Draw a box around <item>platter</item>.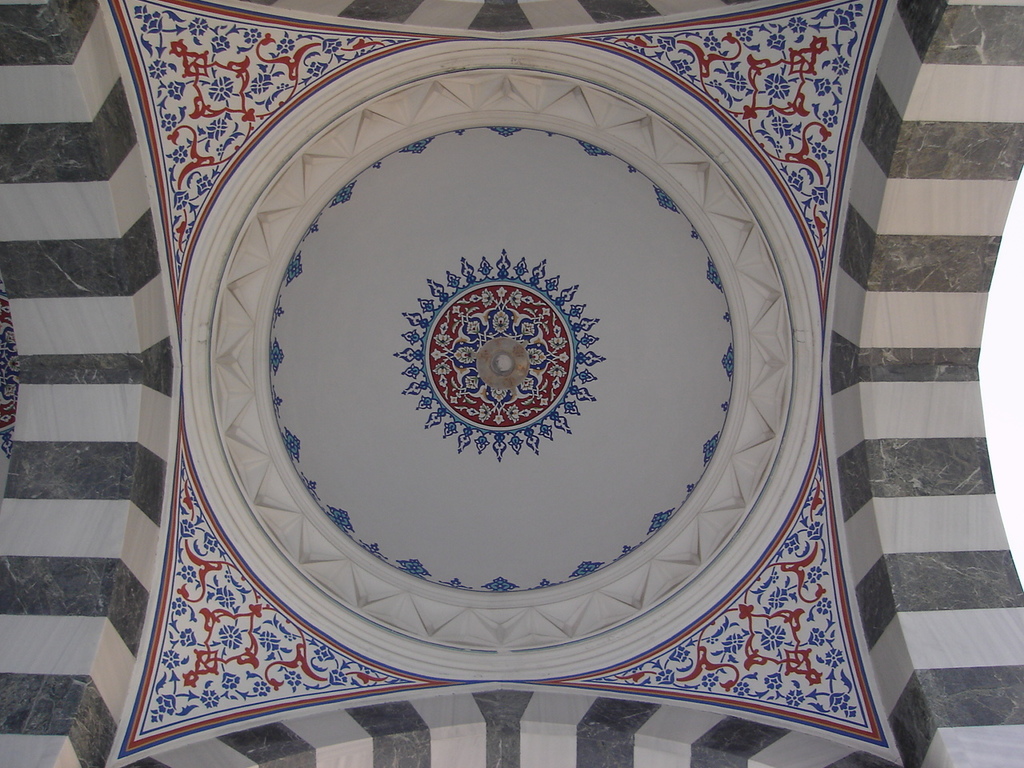
pyautogui.locateOnScreen(103, 0, 906, 767).
